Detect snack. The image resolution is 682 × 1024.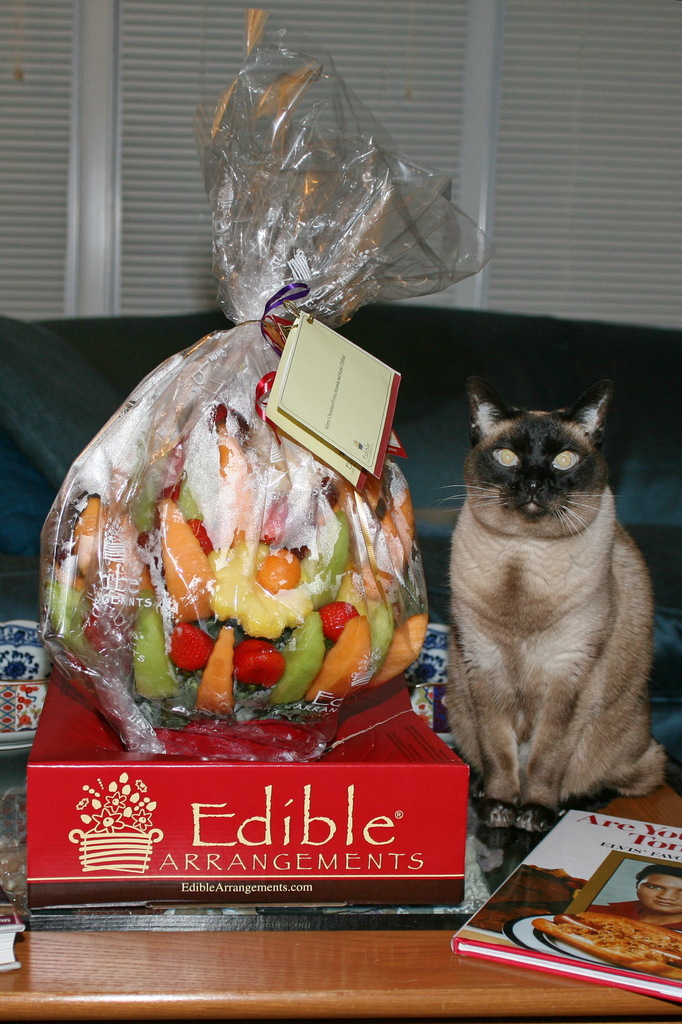
left=534, top=913, right=681, bottom=988.
